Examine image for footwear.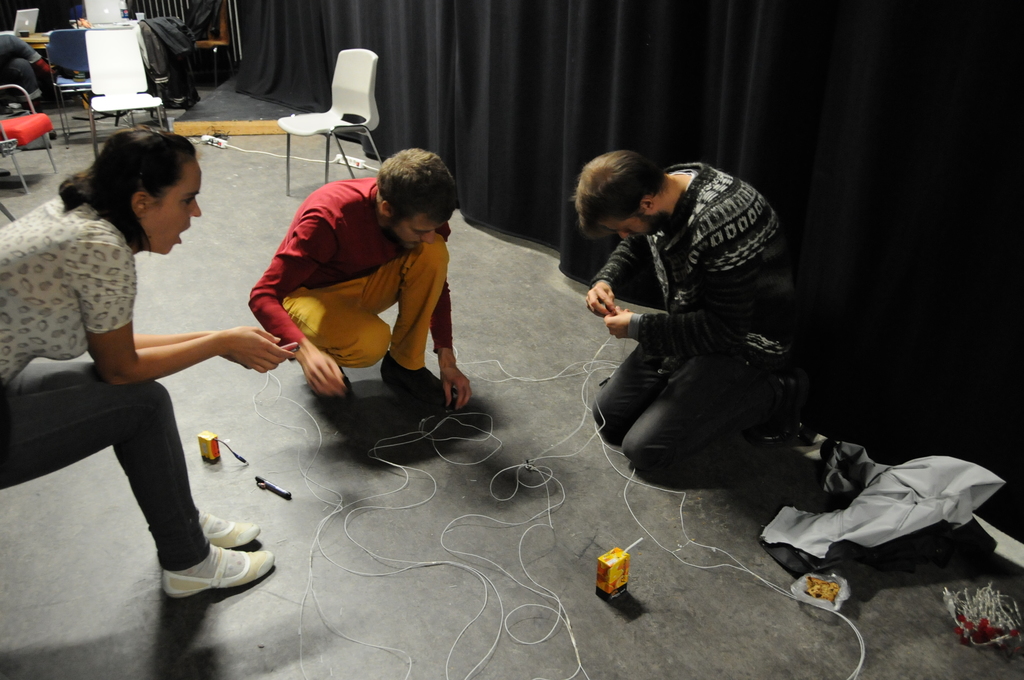
Examination result: left=160, top=540, right=275, bottom=594.
